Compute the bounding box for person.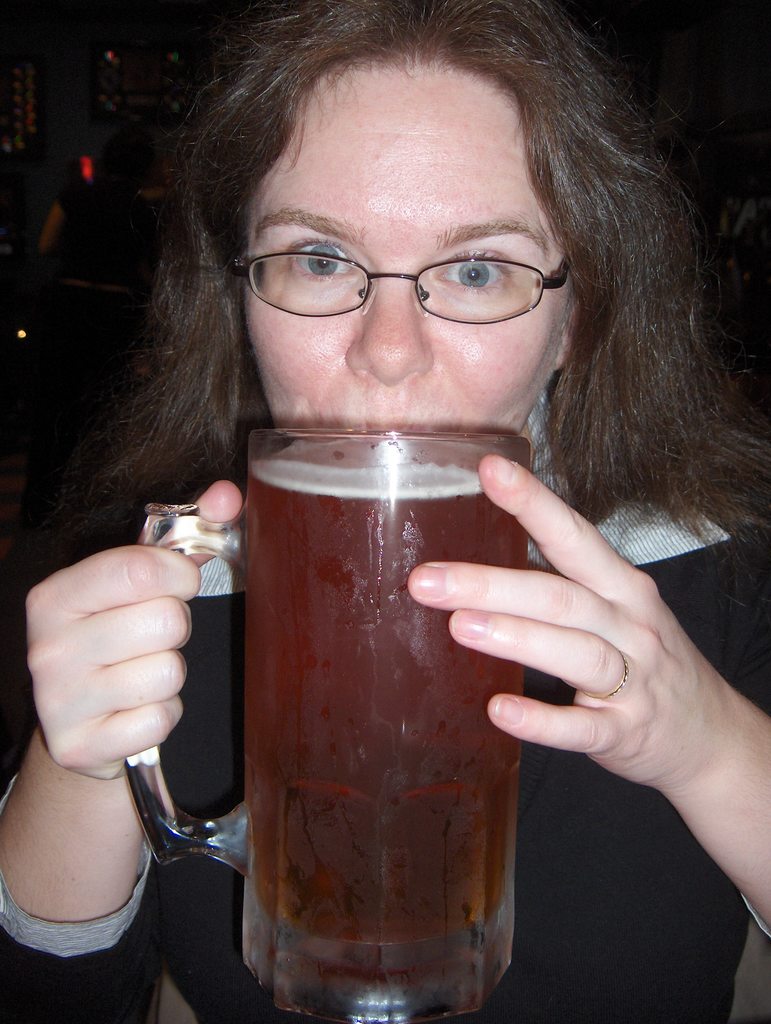
(0, 0, 770, 1023).
